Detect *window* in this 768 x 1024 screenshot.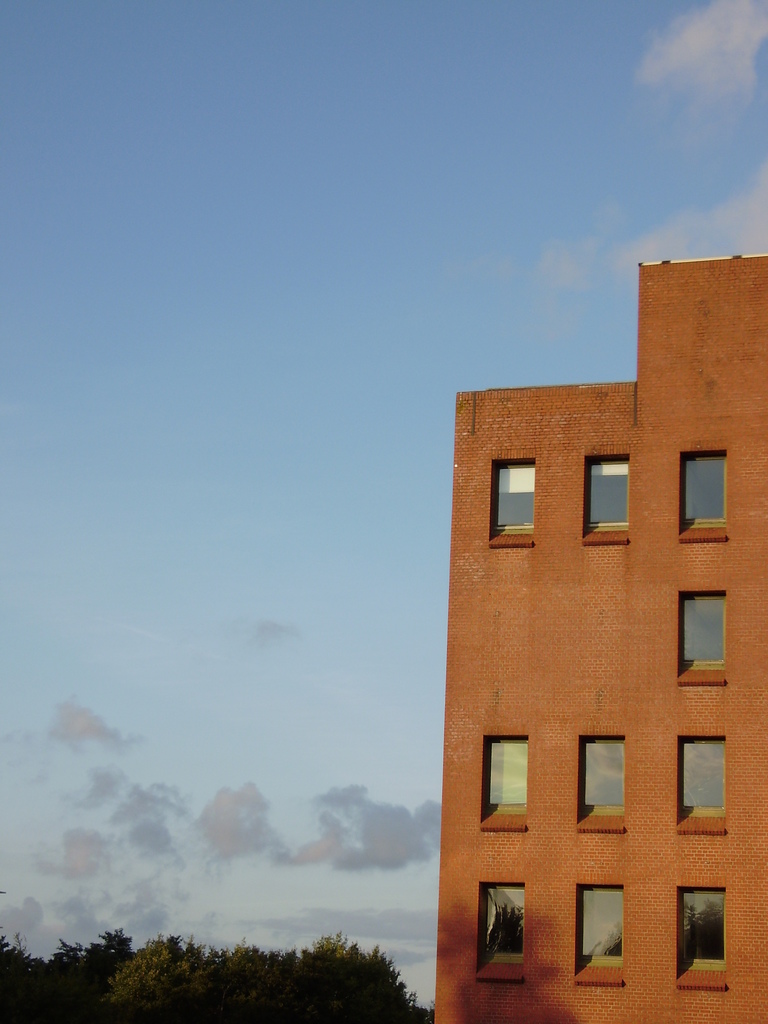
Detection: crop(674, 888, 730, 996).
